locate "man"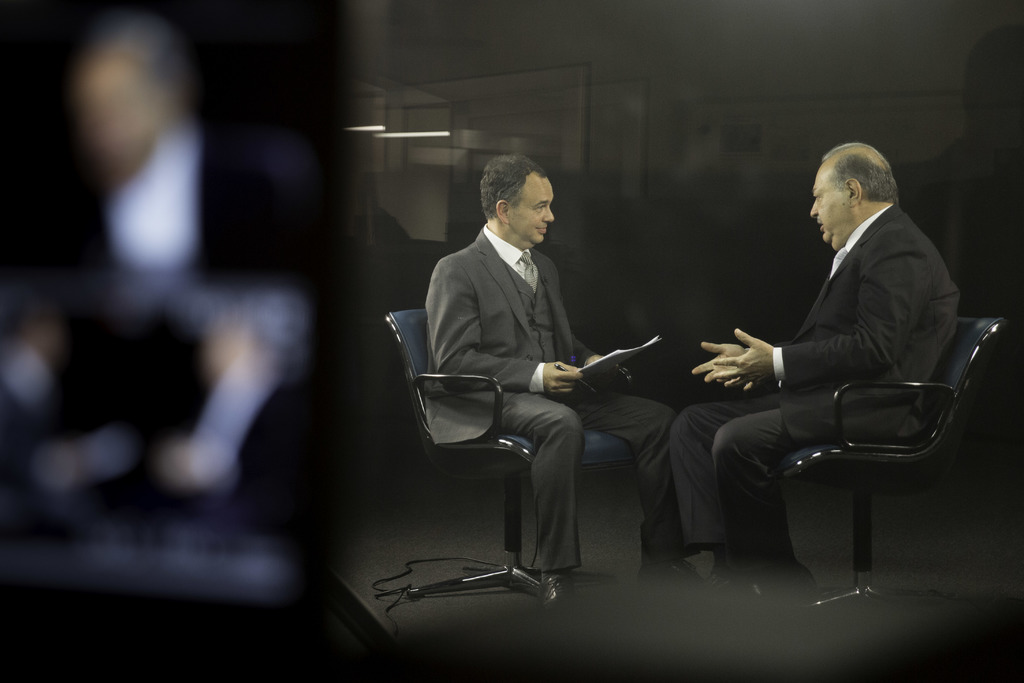
[left=667, top=140, right=962, bottom=592]
